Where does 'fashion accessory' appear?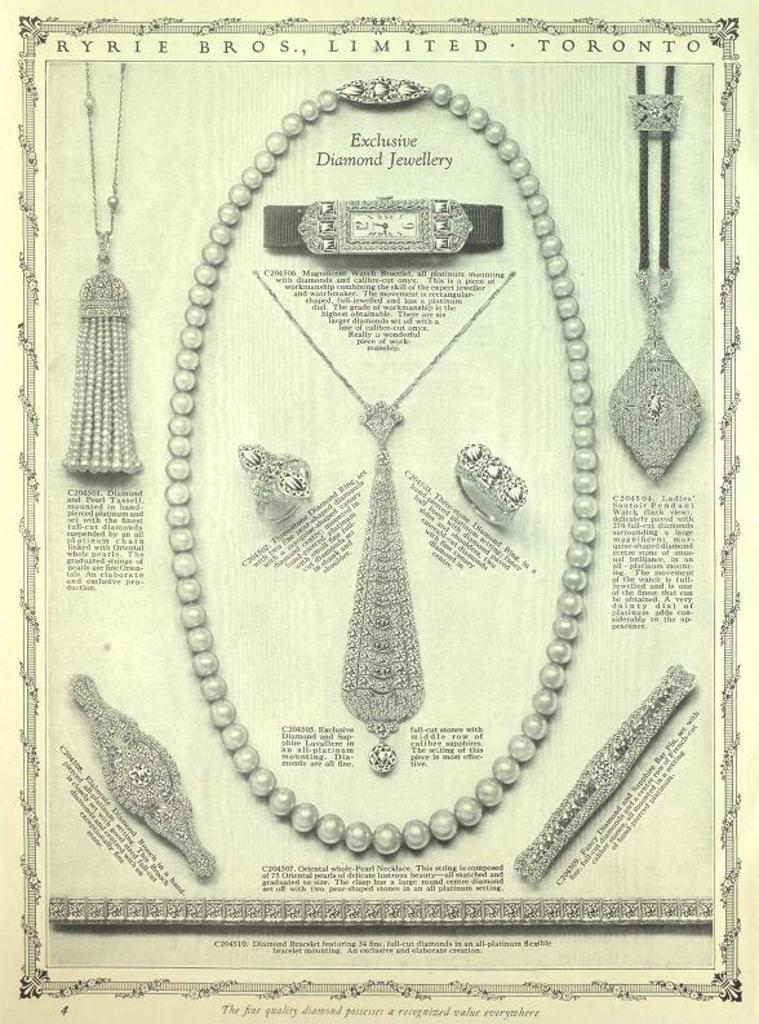
Appears at l=66, t=673, r=217, b=878.
